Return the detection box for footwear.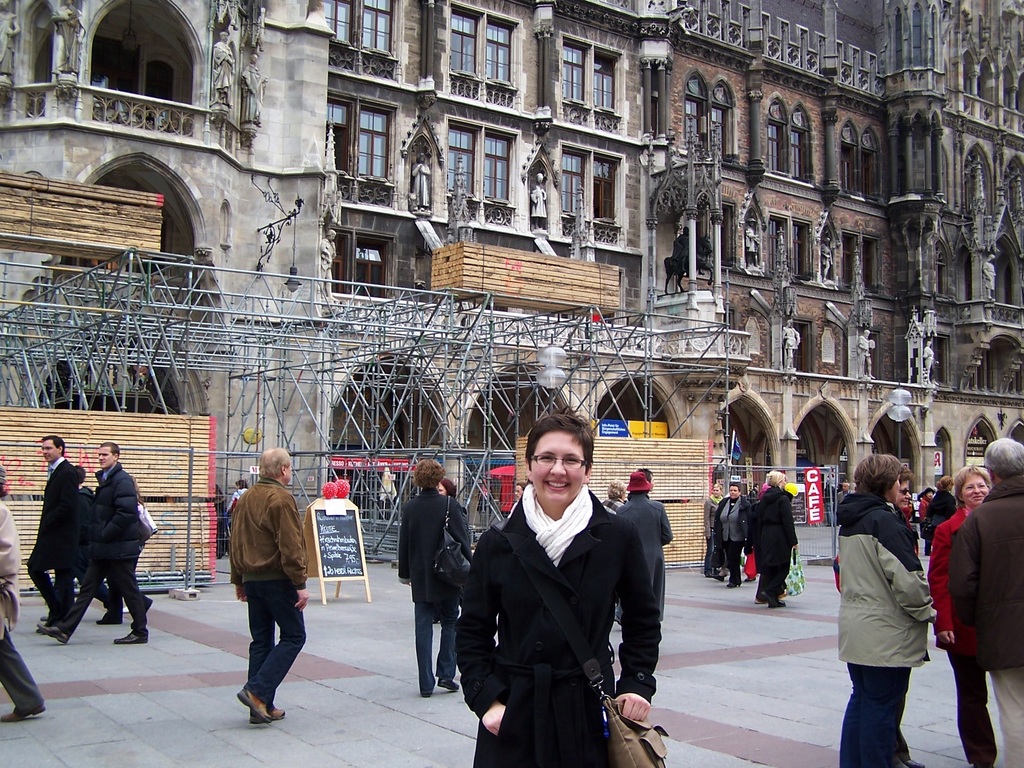
(left=438, top=672, right=460, bottom=694).
